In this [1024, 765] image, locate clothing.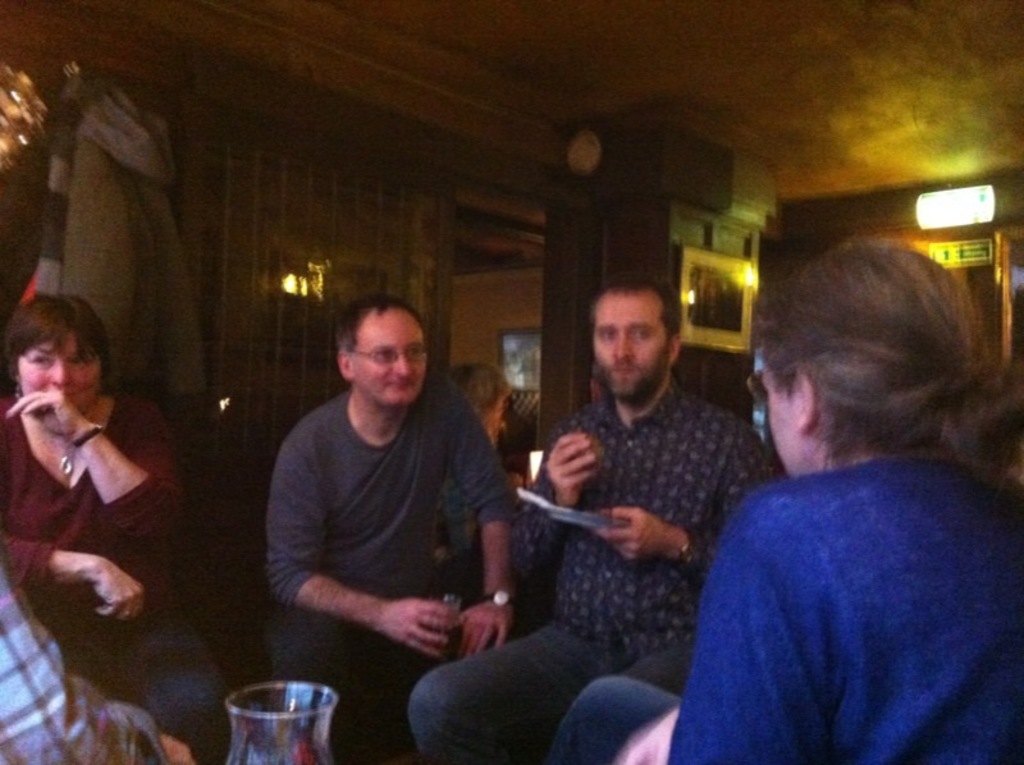
Bounding box: [268,391,524,764].
